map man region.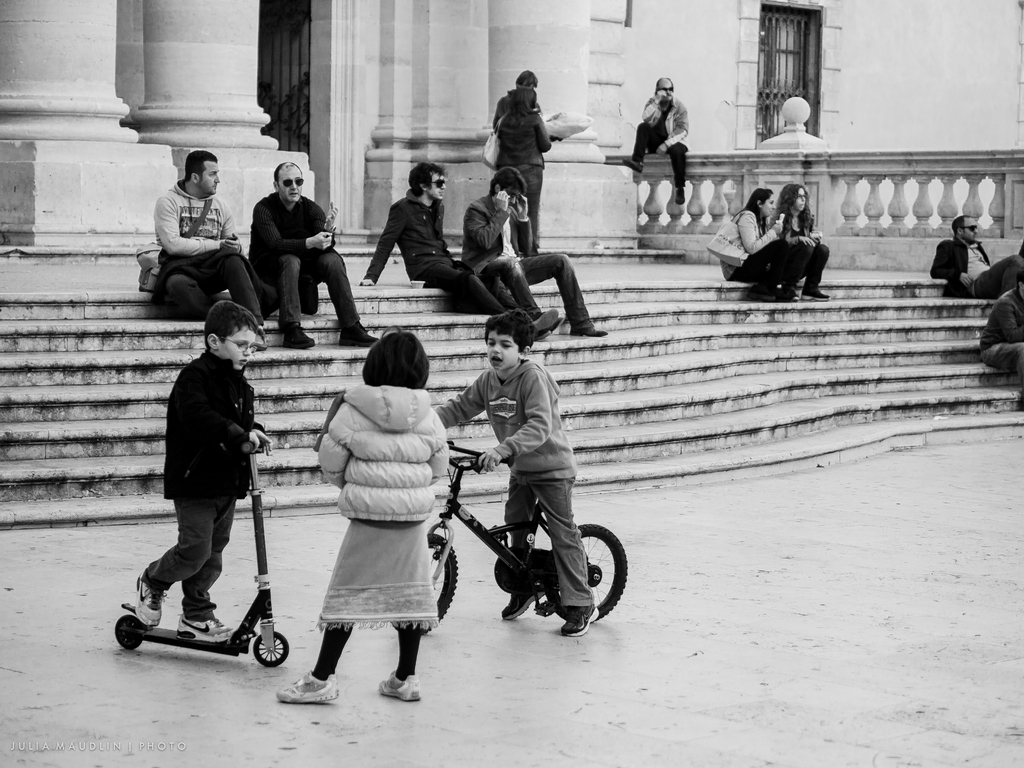
Mapped to left=355, top=165, right=567, bottom=341.
